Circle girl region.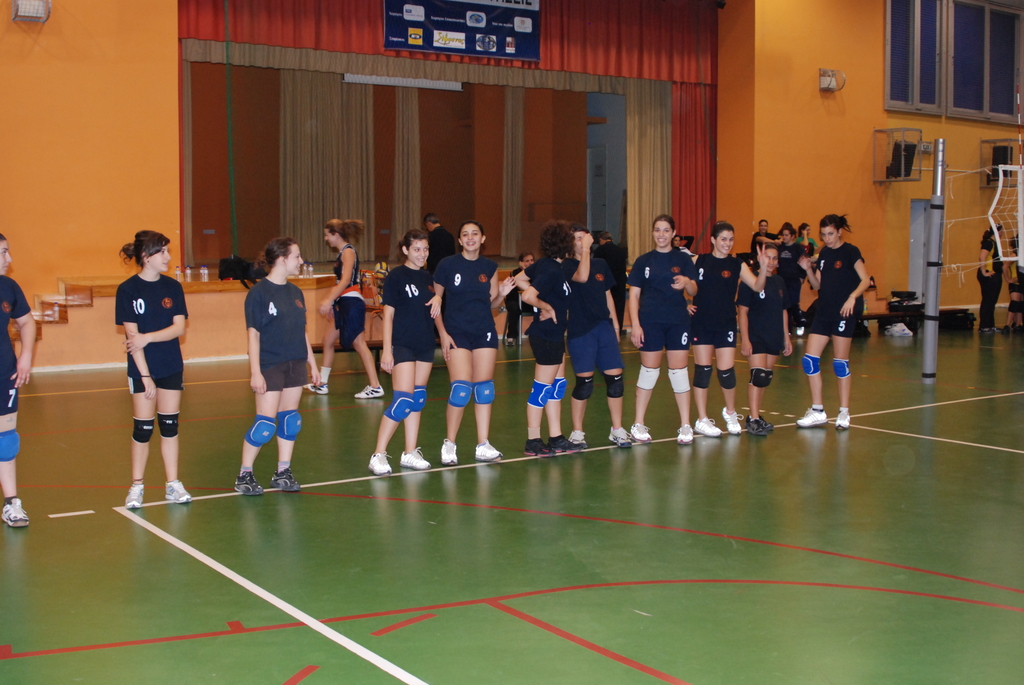
Region: locate(116, 230, 193, 507).
